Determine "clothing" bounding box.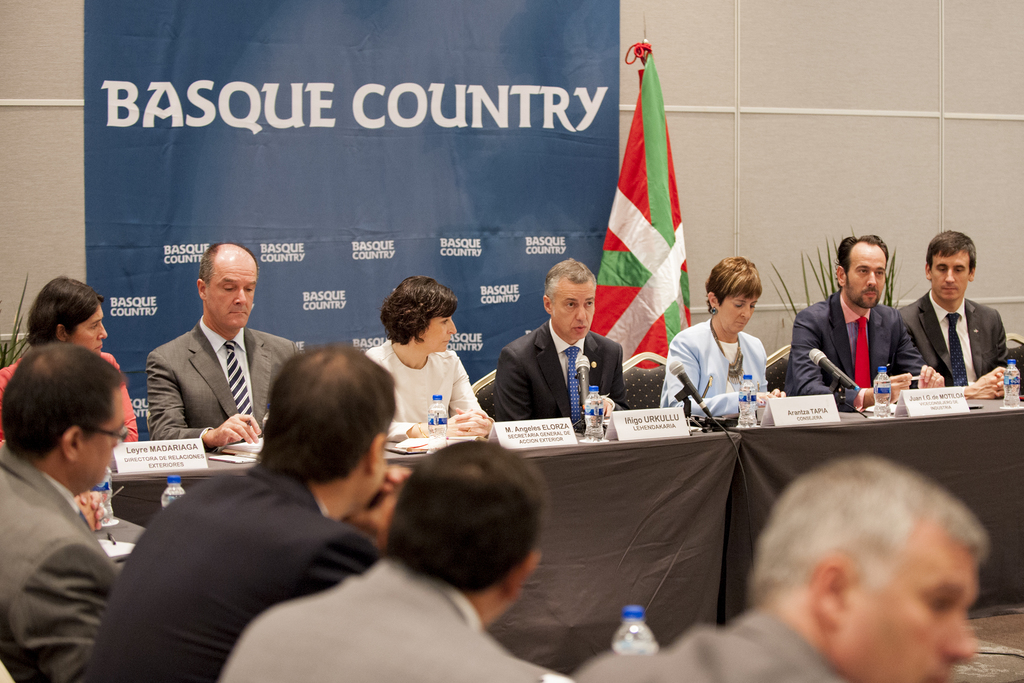
Determined: Rect(220, 563, 555, 682).
